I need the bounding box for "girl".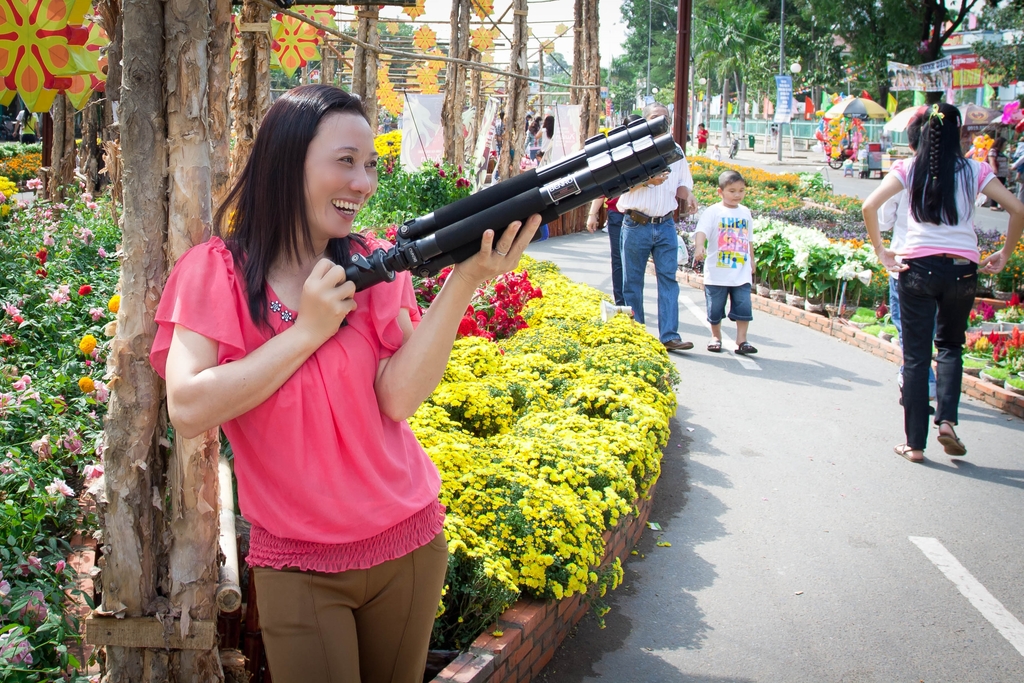
Here it is: region(156, 77, 544, 682).
